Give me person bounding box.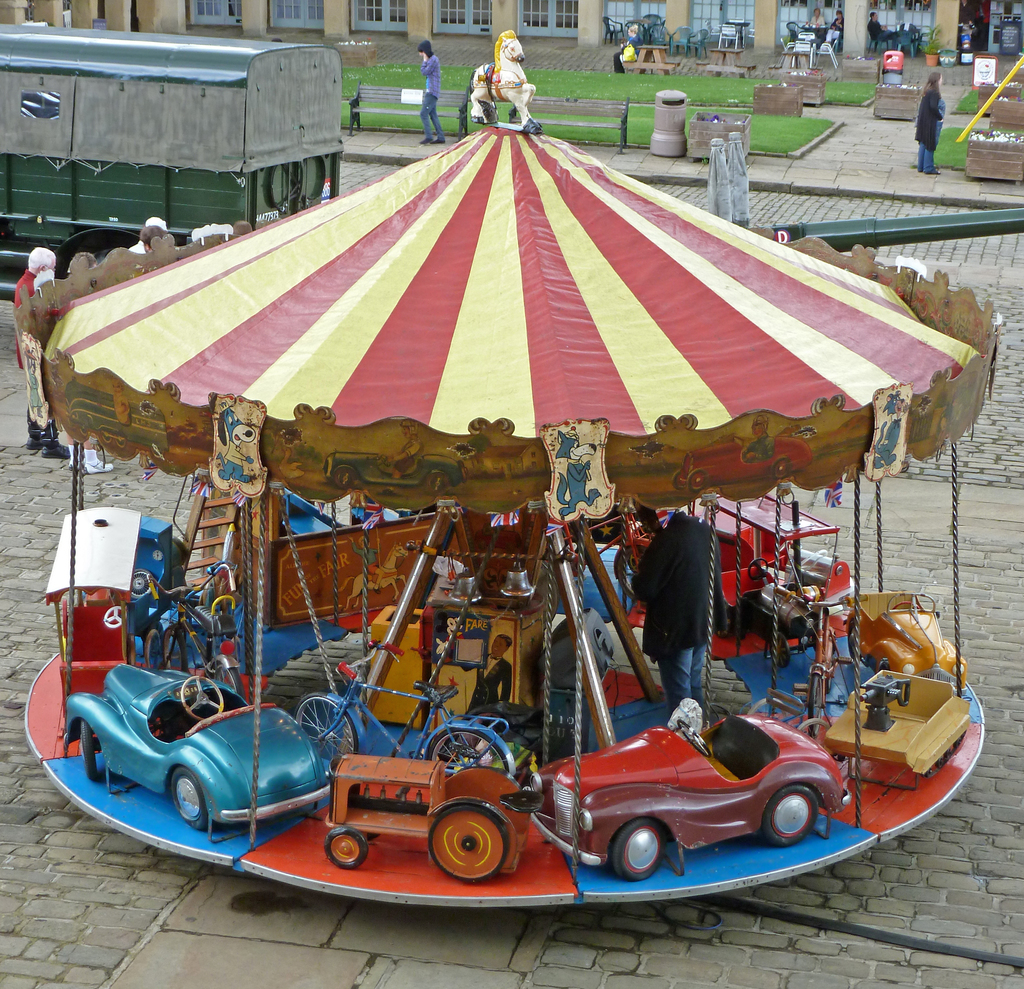
630/507/734/708.
